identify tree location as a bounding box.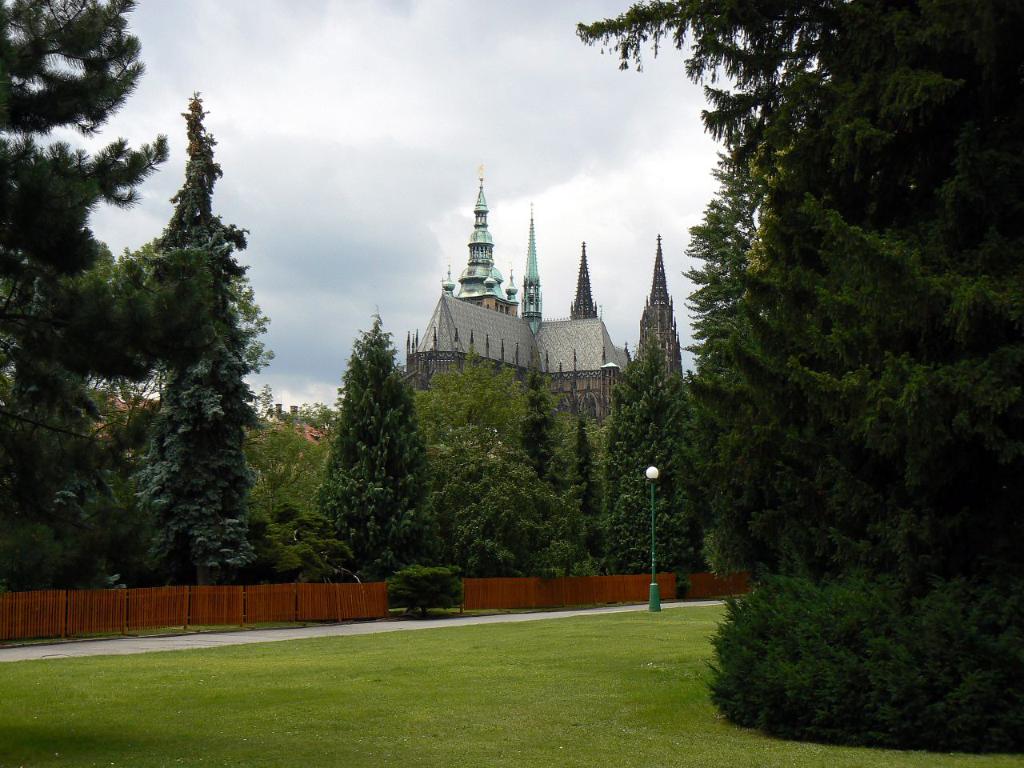
[244, 381, 338, 579].
